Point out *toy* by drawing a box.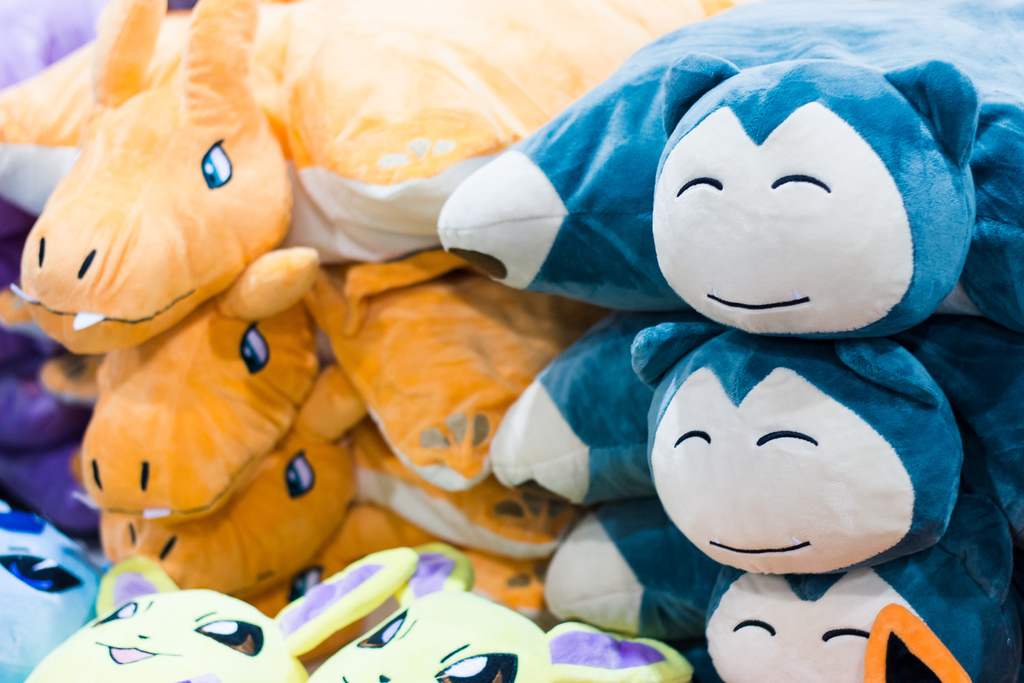
0 0 364 621.
